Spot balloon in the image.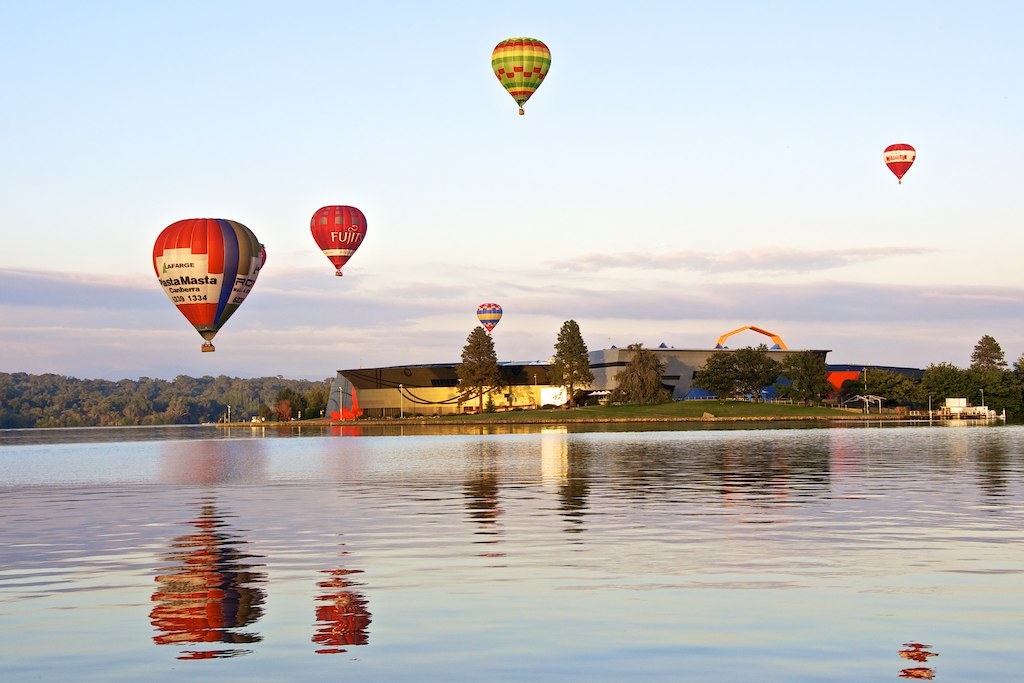
balloon found at 884,142,914,176.
